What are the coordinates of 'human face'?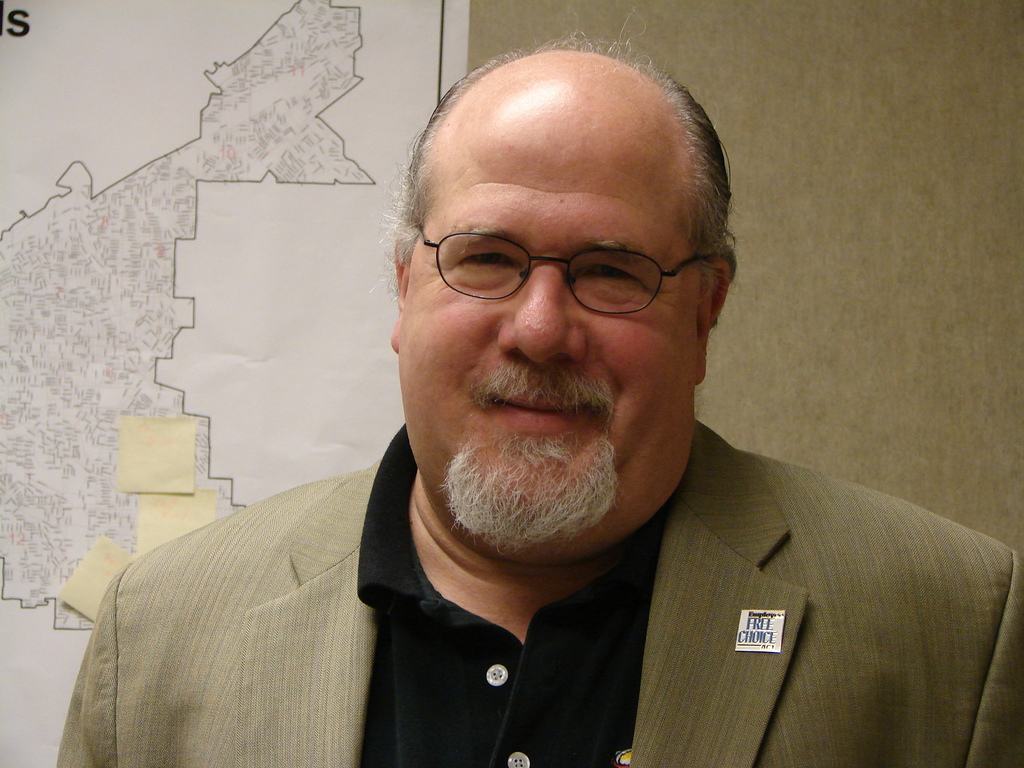
Rect(396, 63, 687, 556).
